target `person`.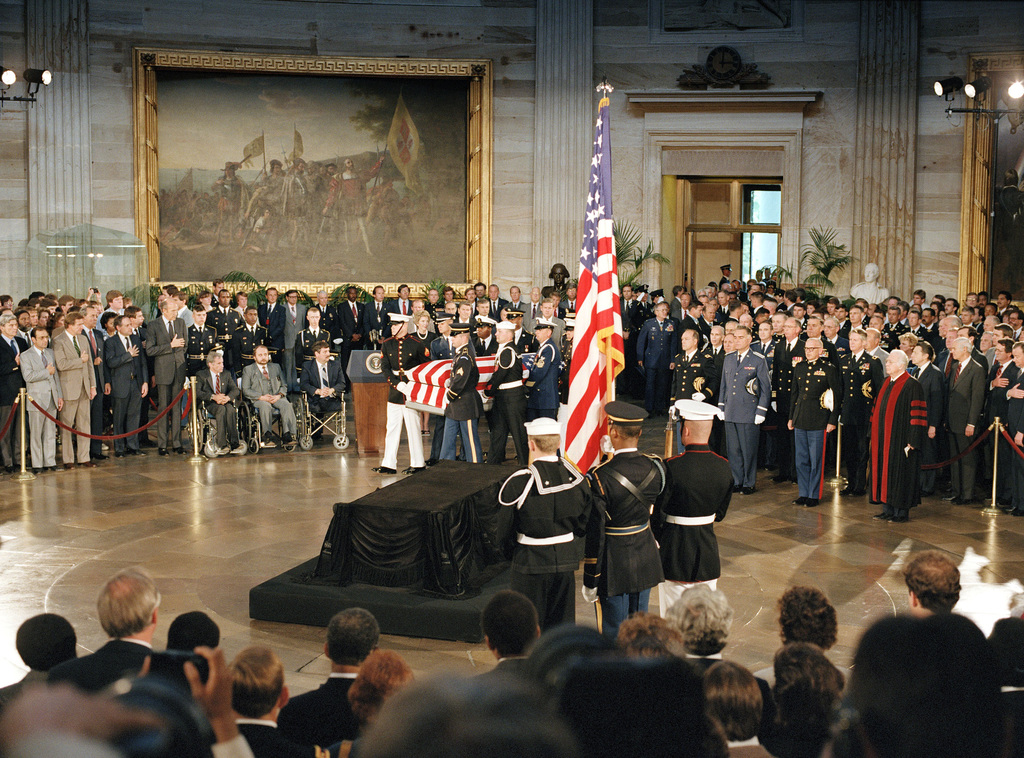
Target region: crop(15, 311, 36, 351).
